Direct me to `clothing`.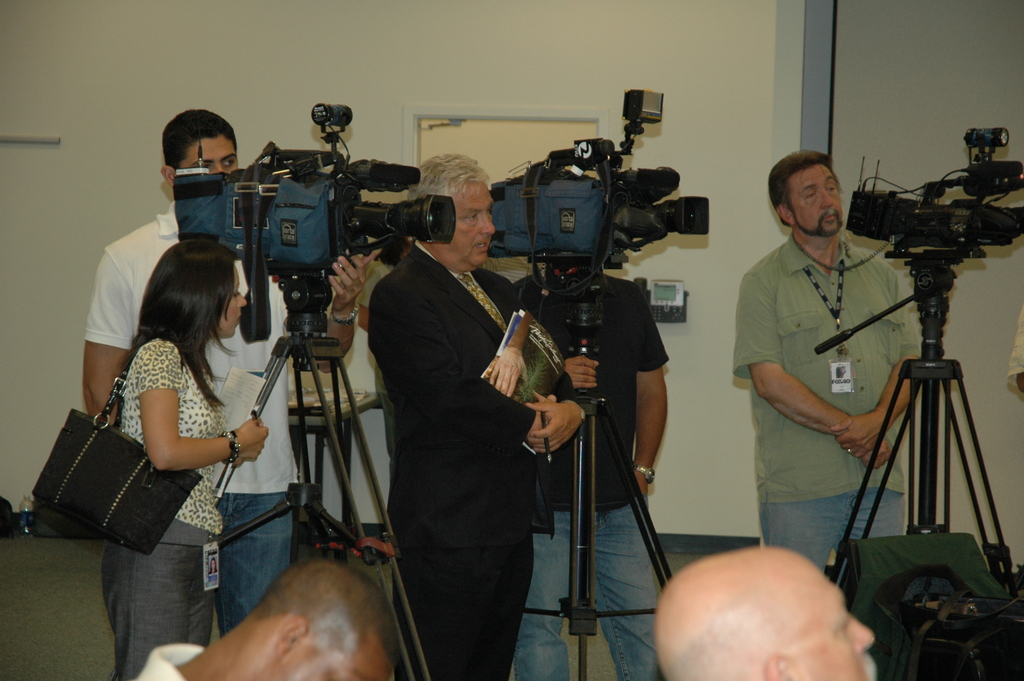
Direction: box=[137, 646, 207, 680].
